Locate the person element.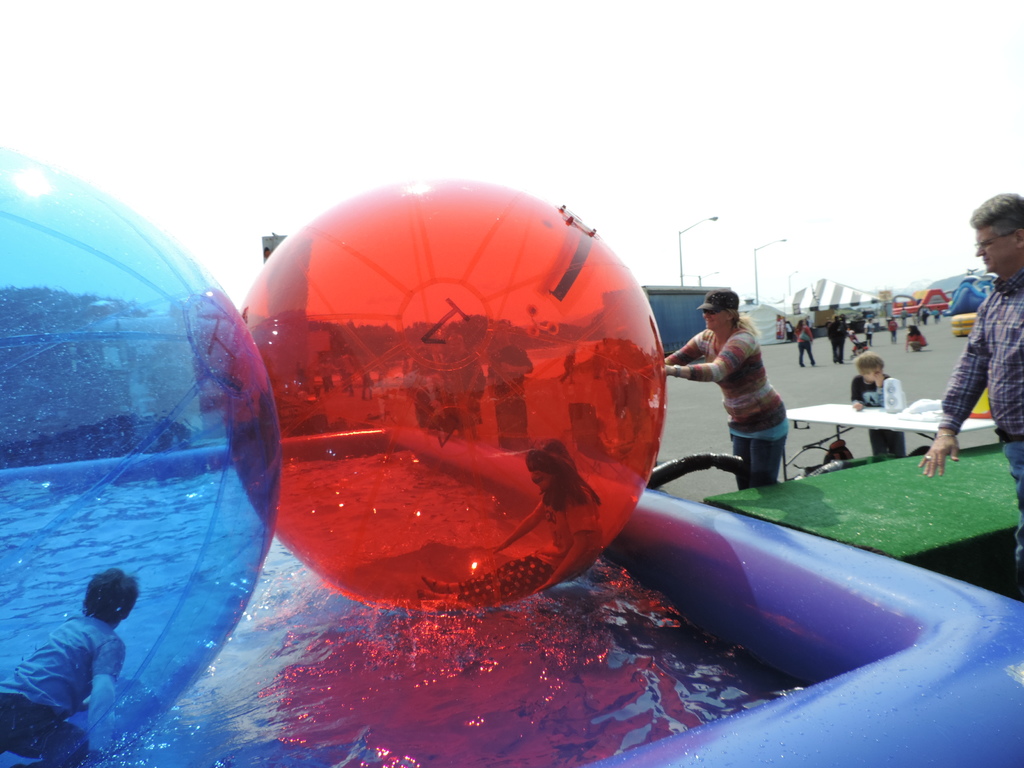
Element bbox: 854,346,879,410.
